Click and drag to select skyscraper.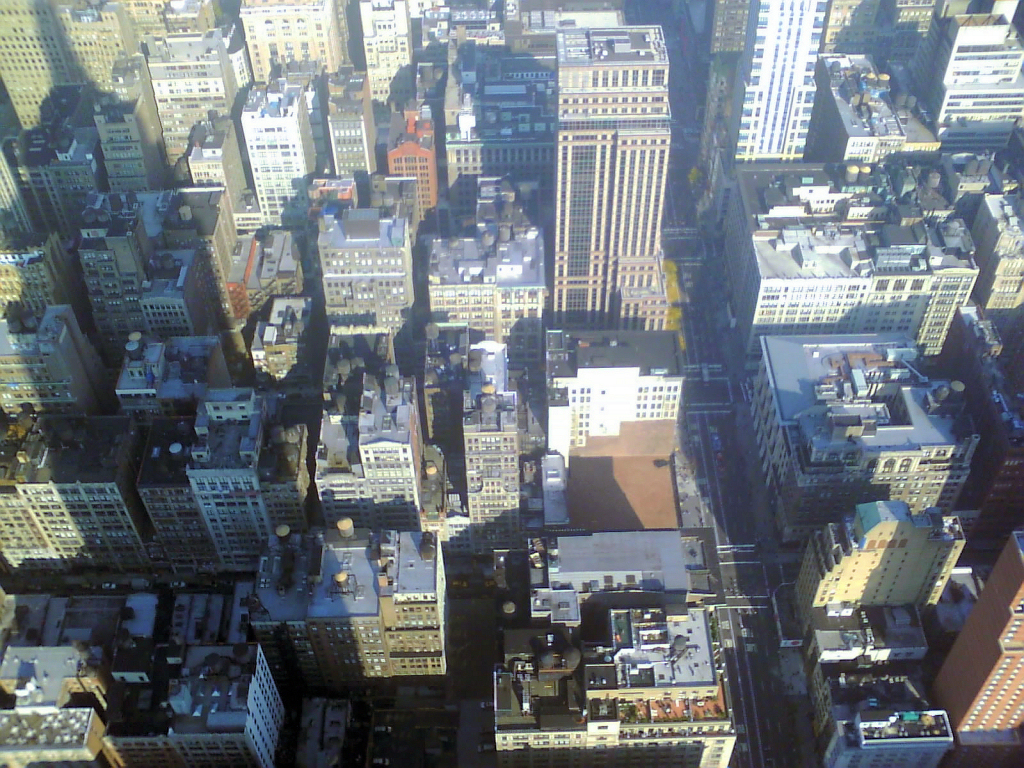
Selection: [553,24,675,329].
